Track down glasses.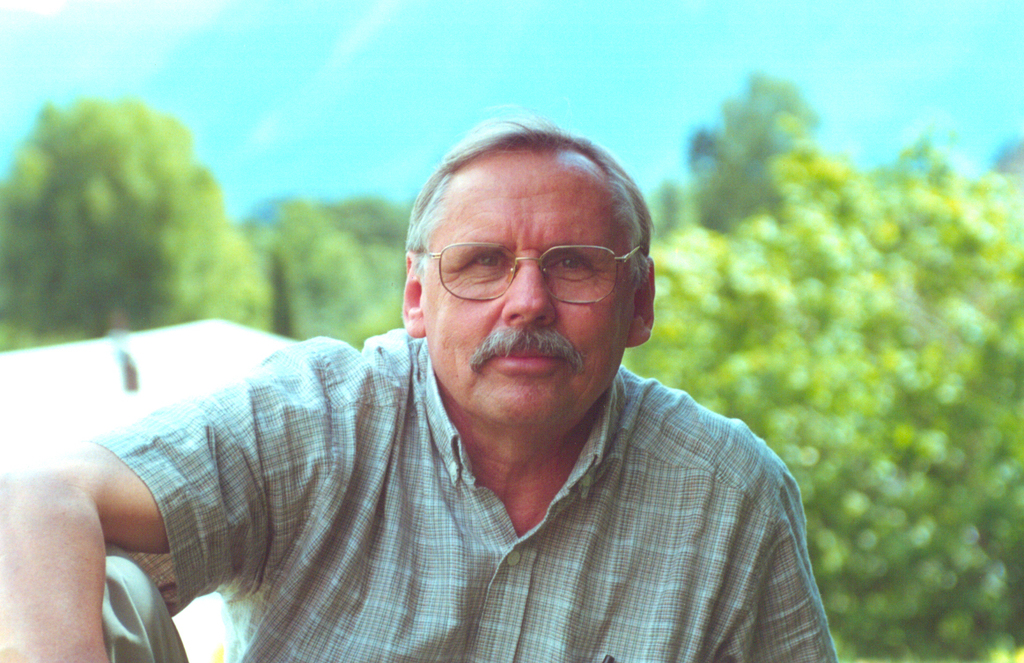
Tracked to (408,230,636,309).
